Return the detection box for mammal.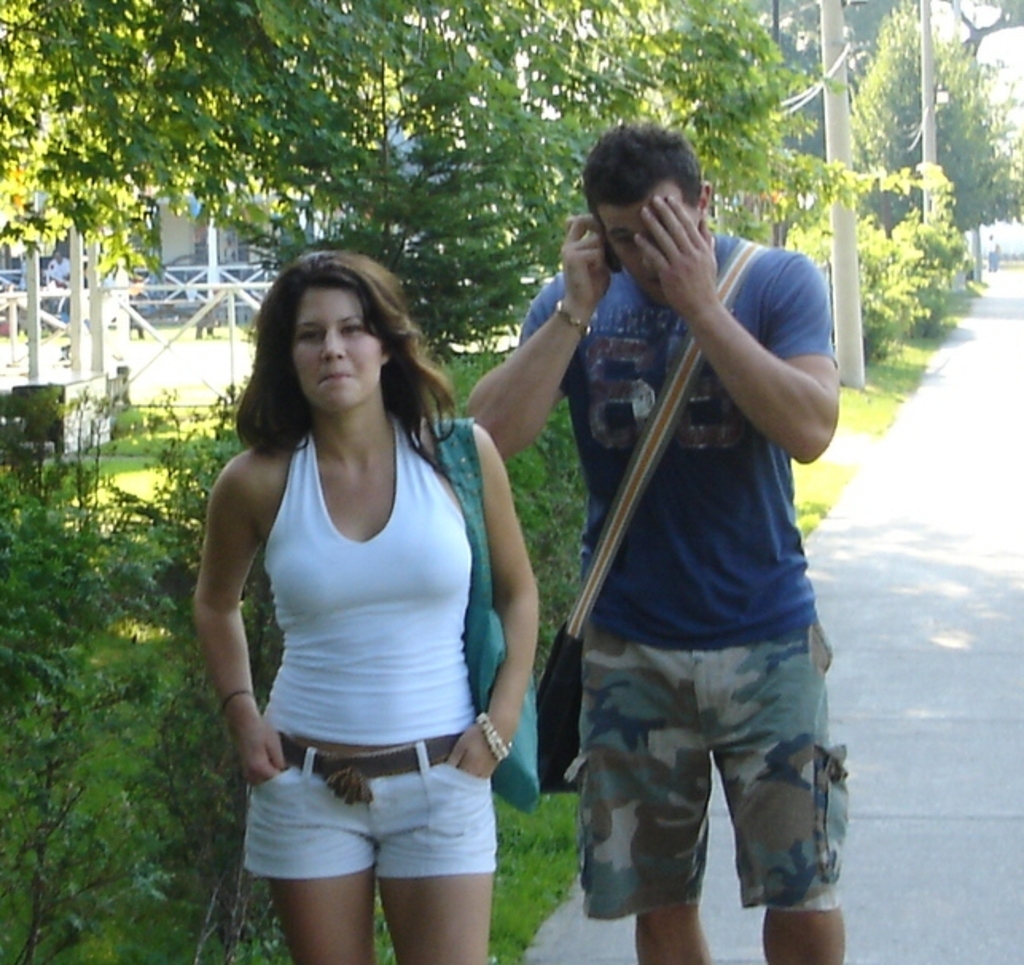
bbox=[460, 115, 852, 963].
